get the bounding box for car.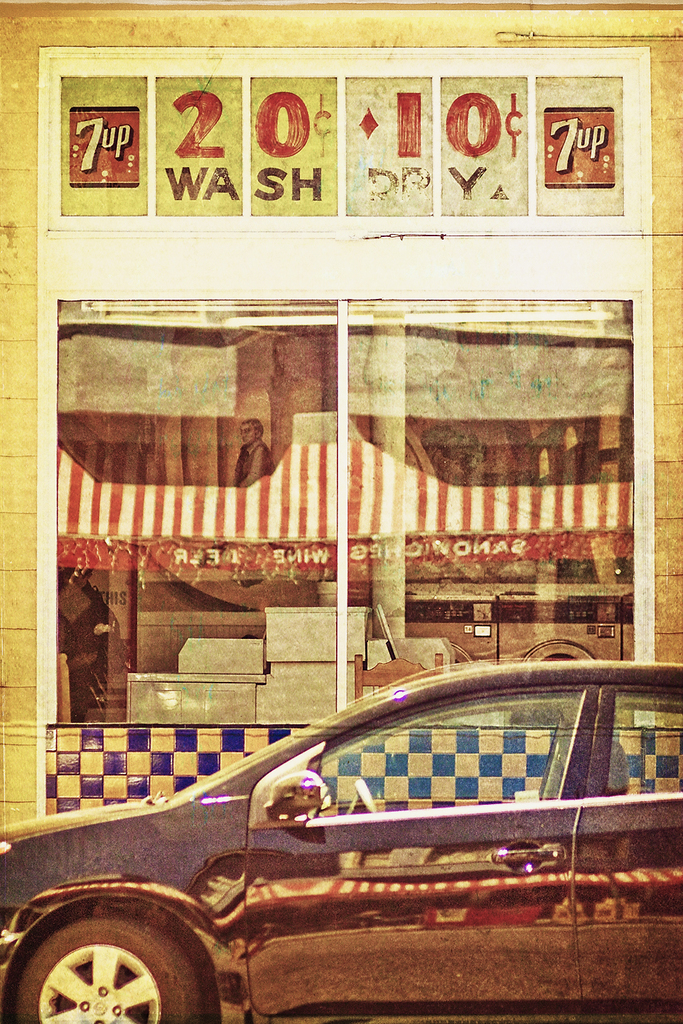
box(12, 683, 648, 1017).
